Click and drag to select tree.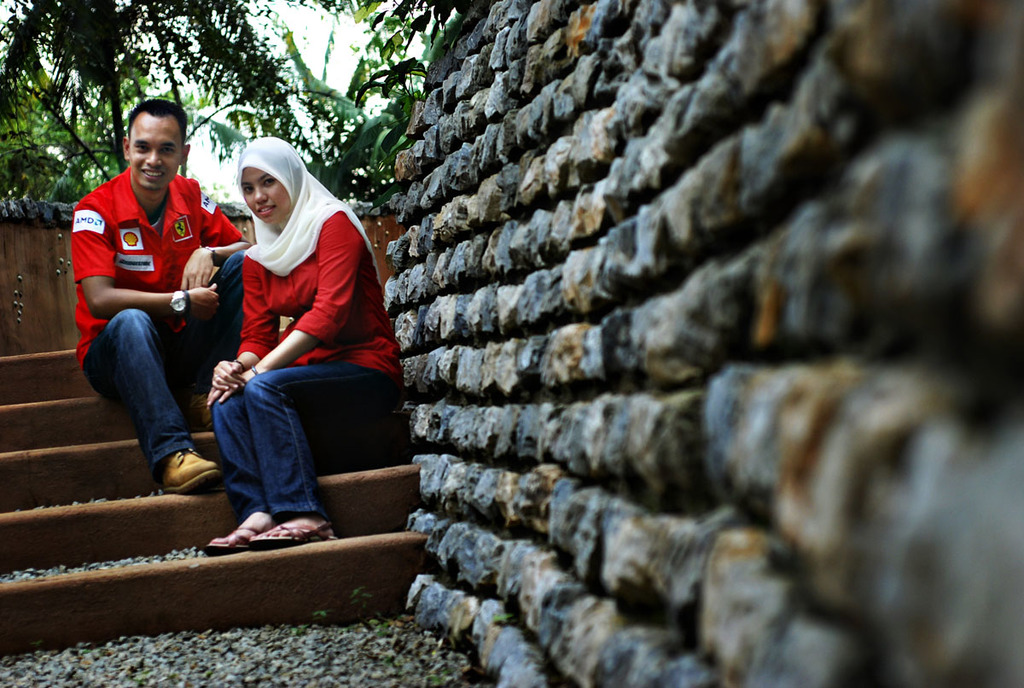
Selection: bbox(6, 0, 291, 183).
